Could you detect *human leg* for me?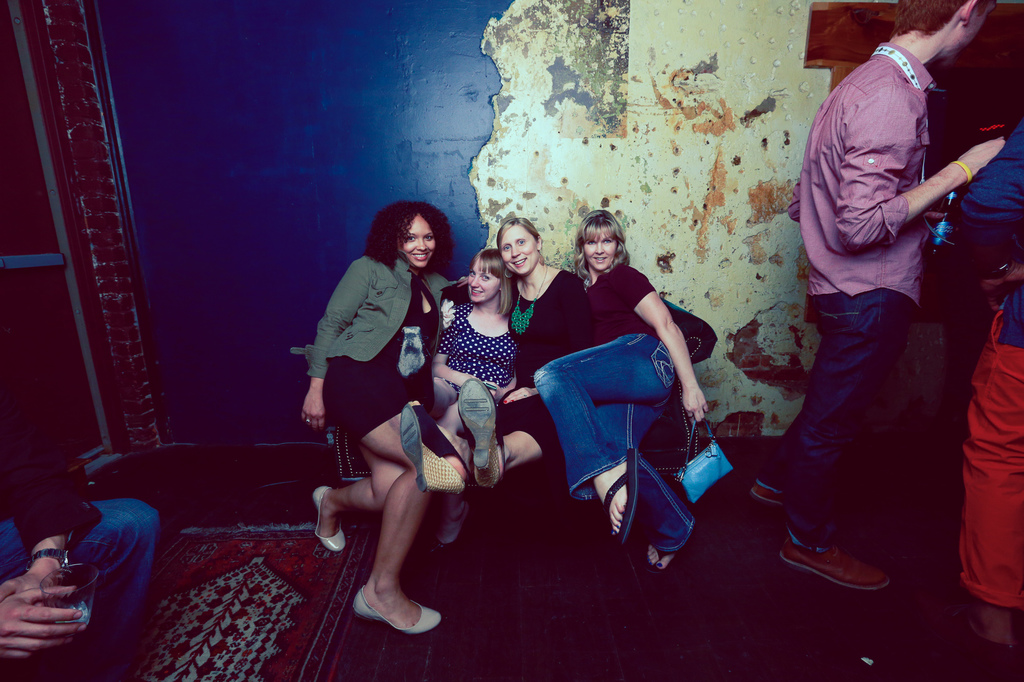
Detection result: bbox=(598, 404, 705, 571).
